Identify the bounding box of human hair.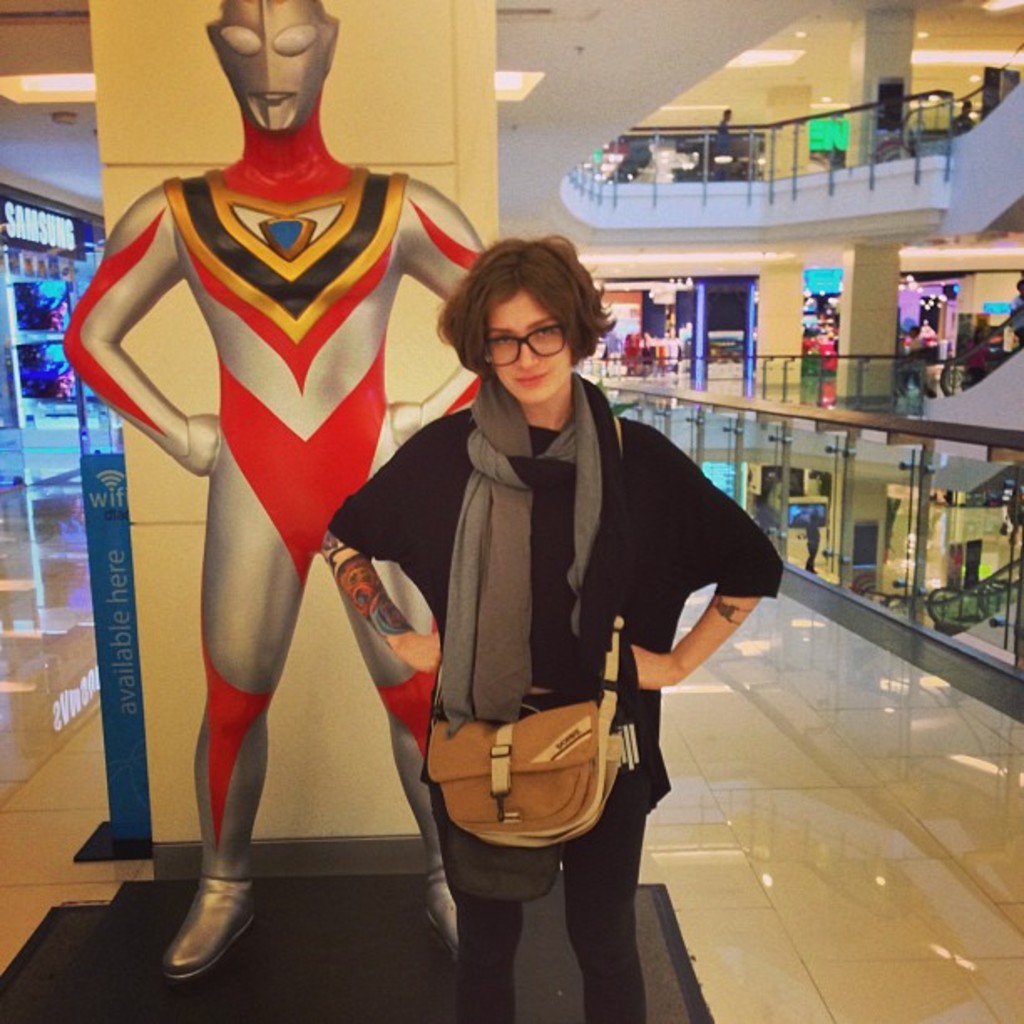
bbox=(450, 233, 592, 387).
